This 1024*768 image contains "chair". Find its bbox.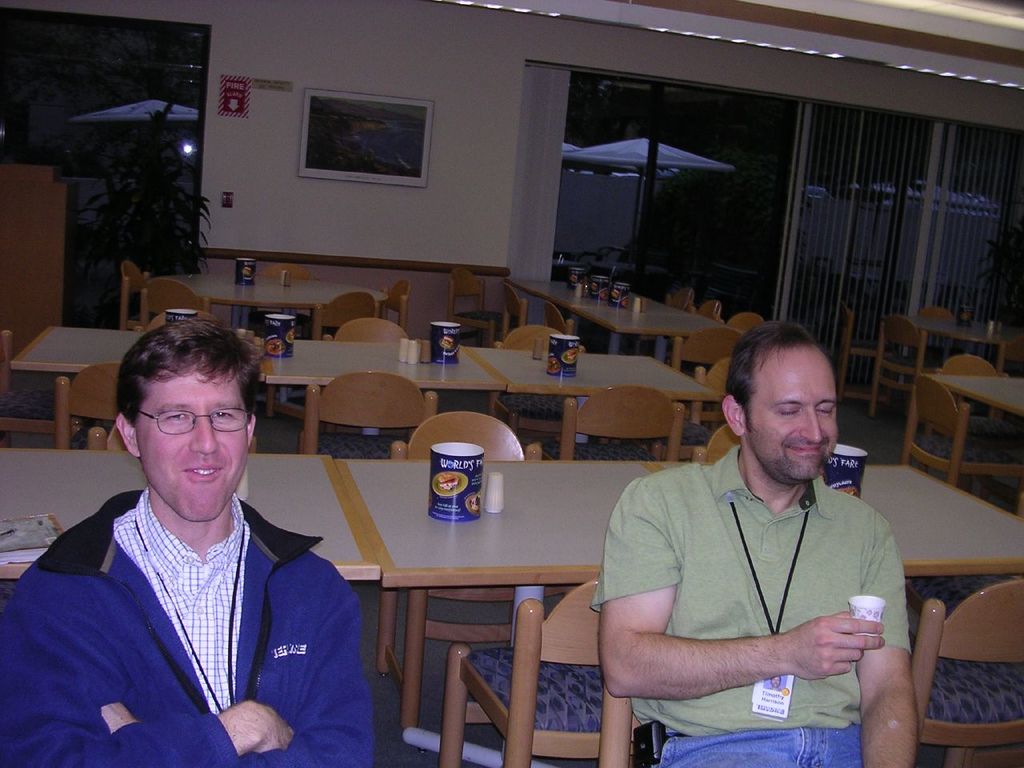
[left=323, top=318, right=409, bottom=431].
